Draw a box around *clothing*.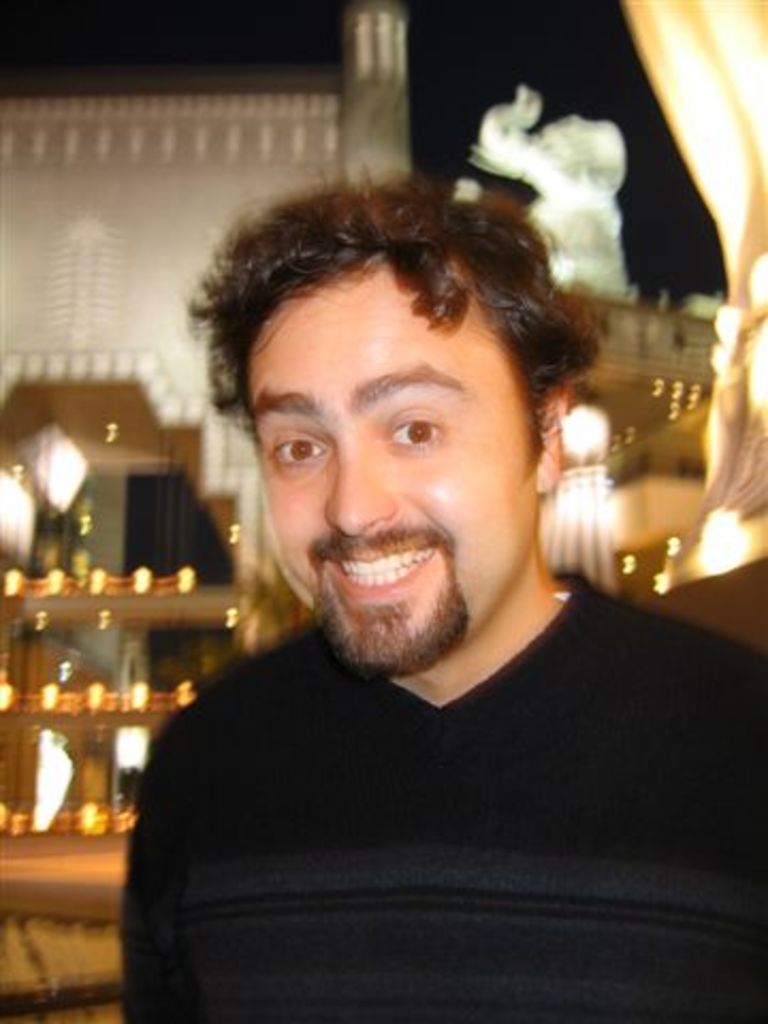
bbox(90, 546, 734, 1013).
